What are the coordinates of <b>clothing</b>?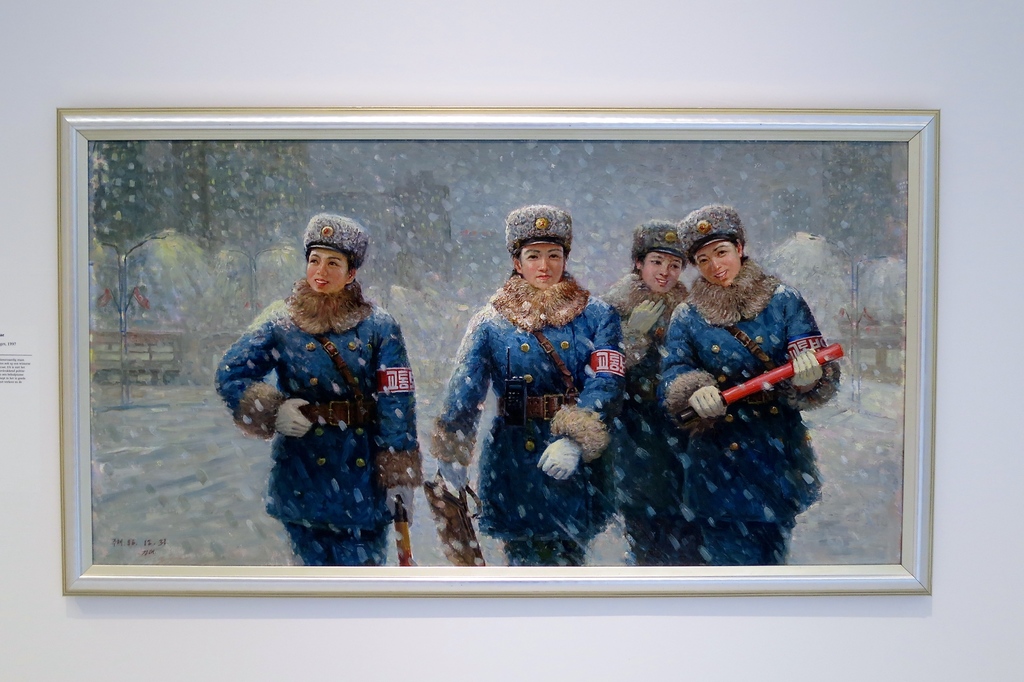
{"left": 600, "top": 269, "right": 706, "bottom": 559}.
